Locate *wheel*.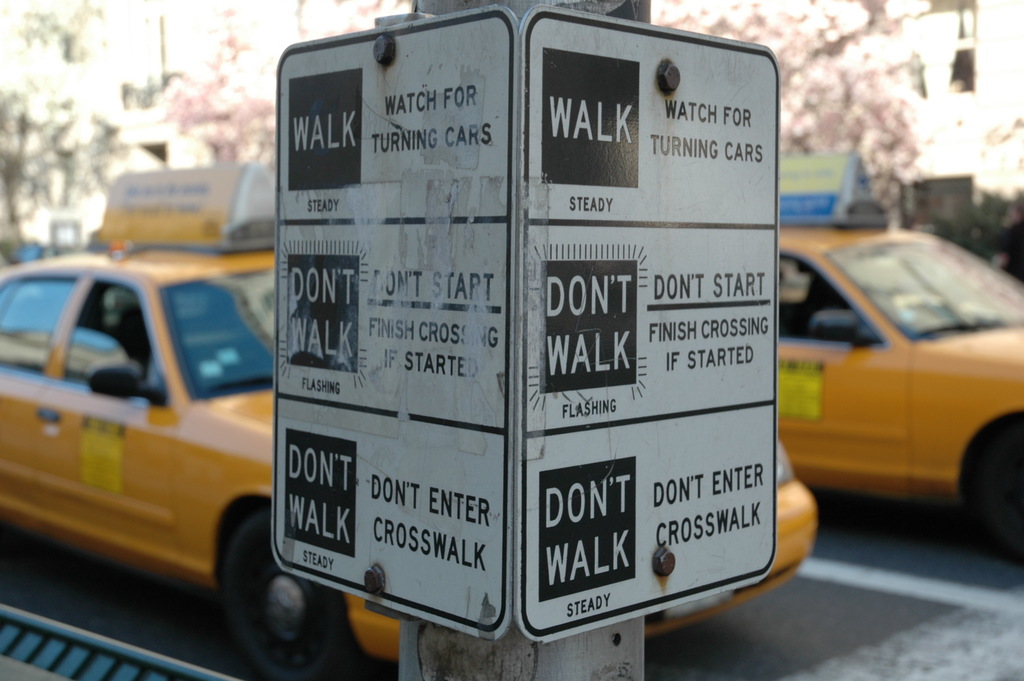
Bounding box: (219,517,333,680).
